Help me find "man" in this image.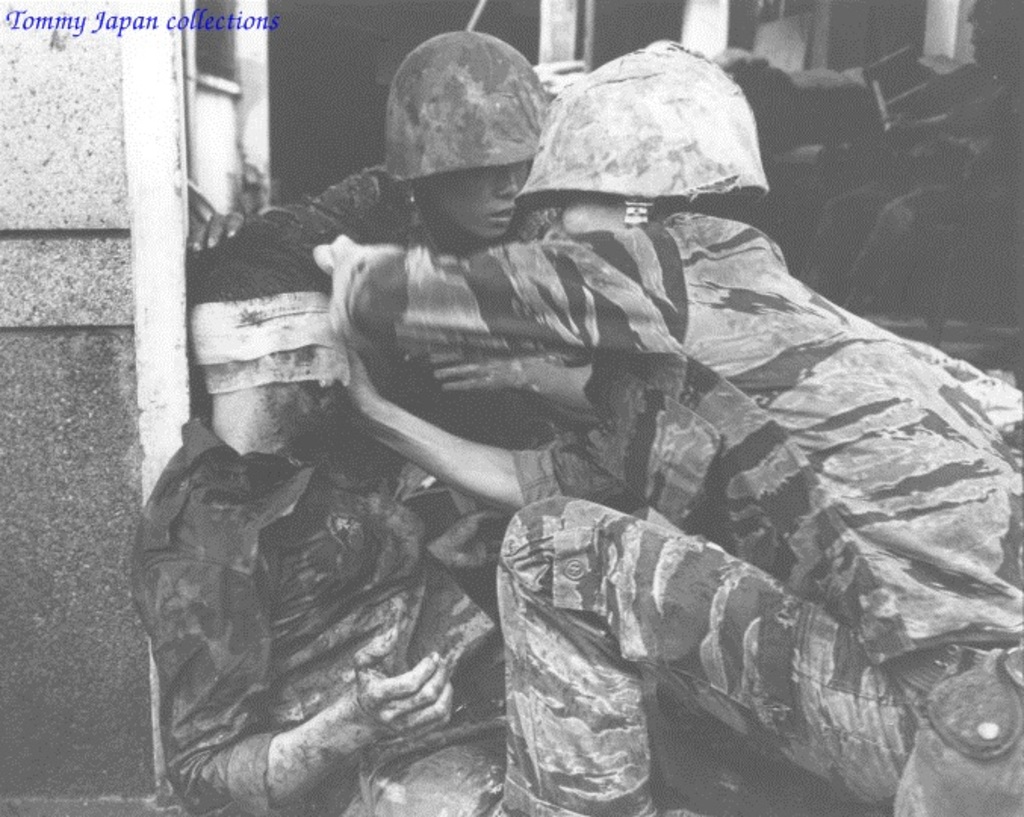
Found it: 318 39 1022 815.
